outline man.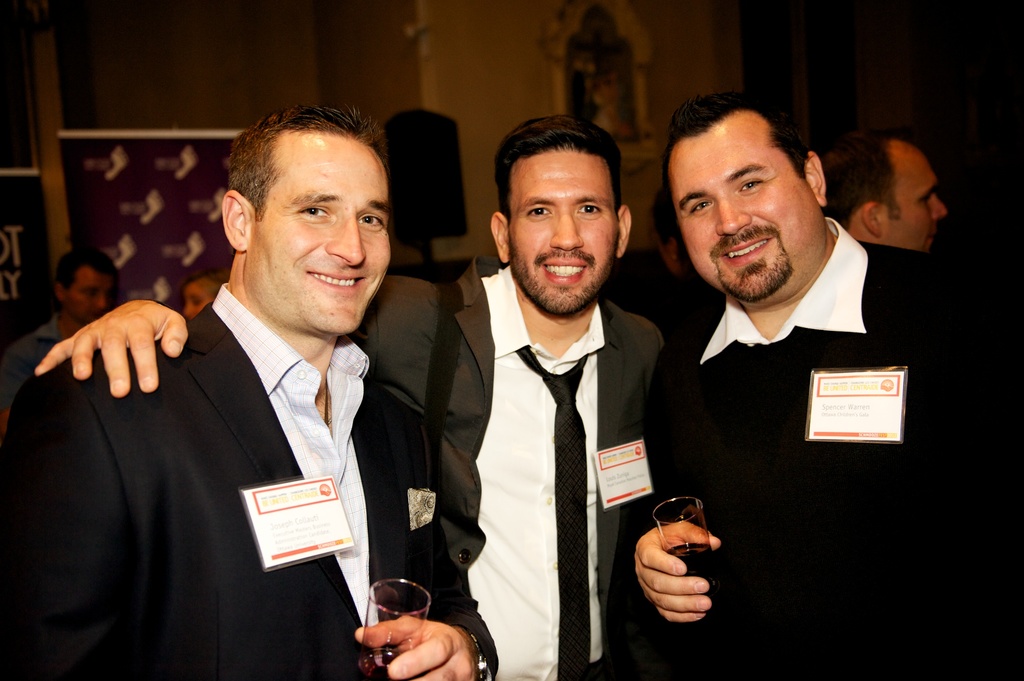
Outline: [822,131,945,249].
